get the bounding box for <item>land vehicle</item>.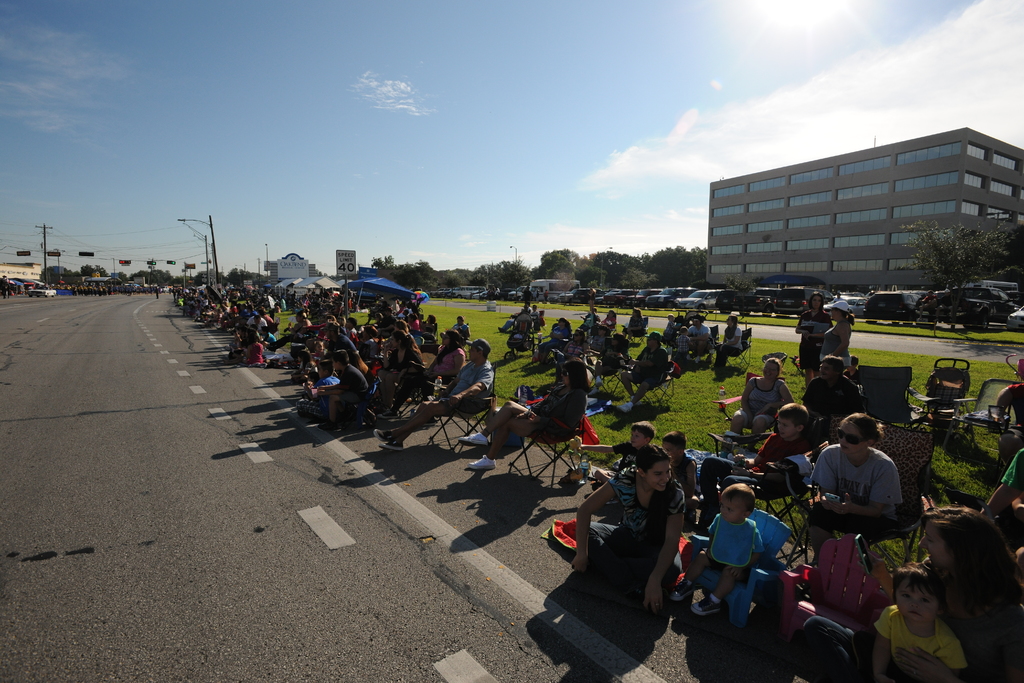
detection(26, 282, 59, 299).
